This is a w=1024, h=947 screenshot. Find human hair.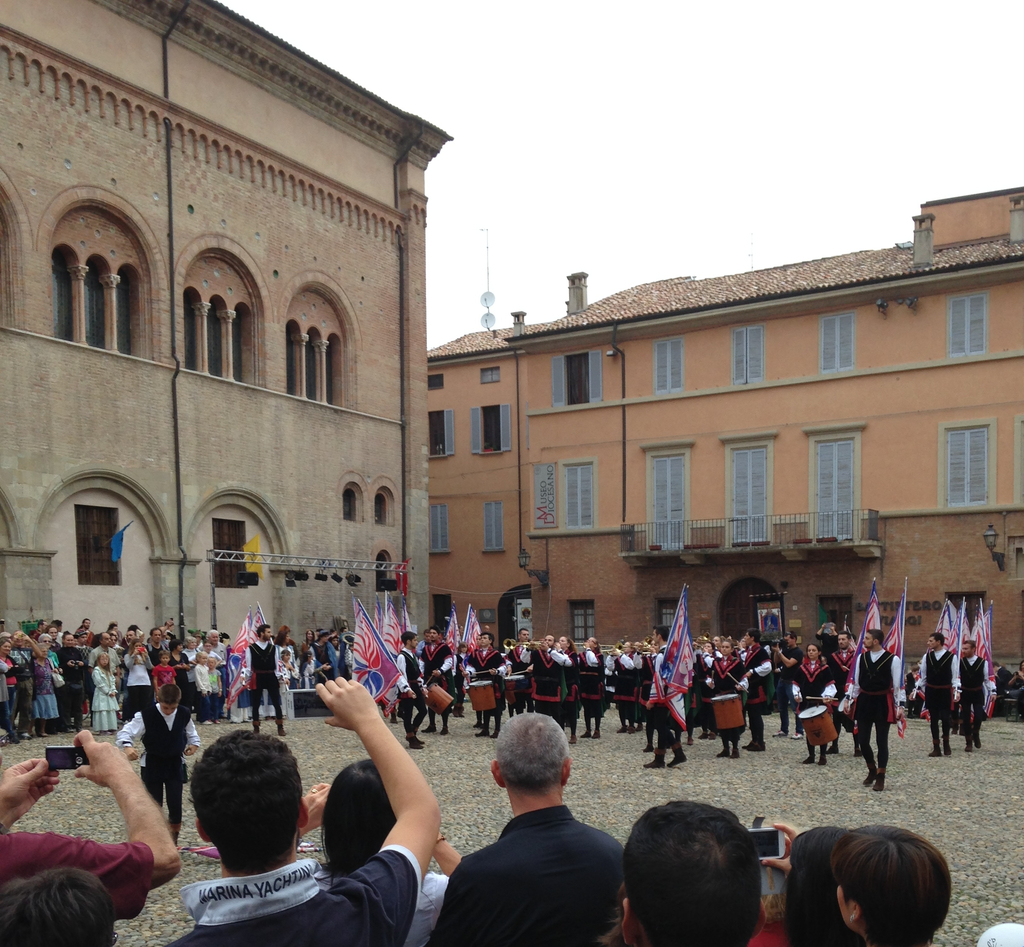
Bounding box: pyautogui.locateOnScreen(963, 640, 977, 652).
